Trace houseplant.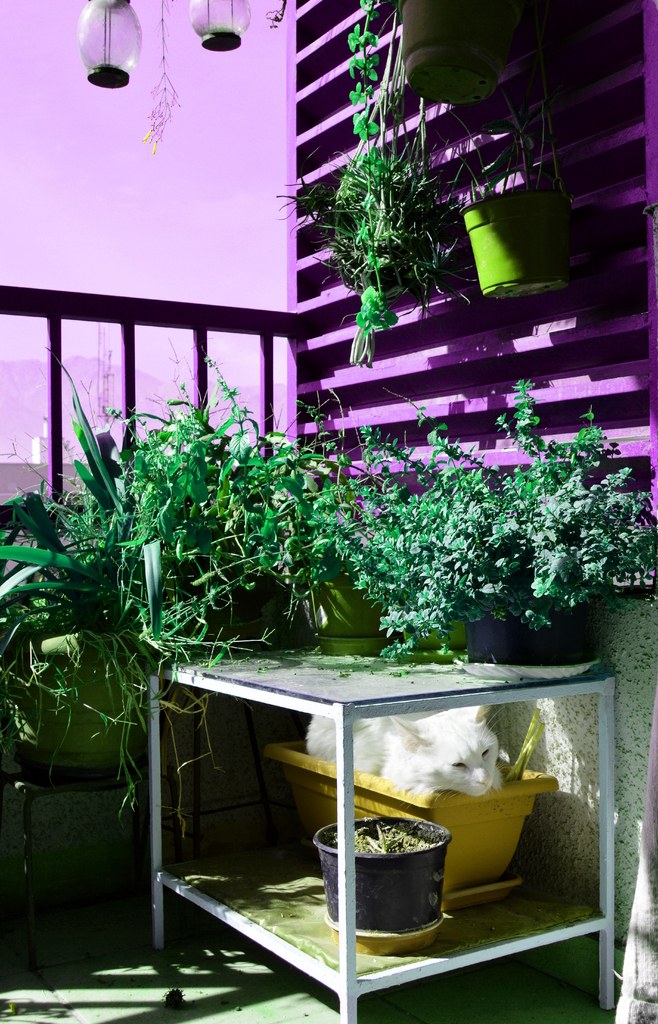
Traced to (313,813,452,957).
